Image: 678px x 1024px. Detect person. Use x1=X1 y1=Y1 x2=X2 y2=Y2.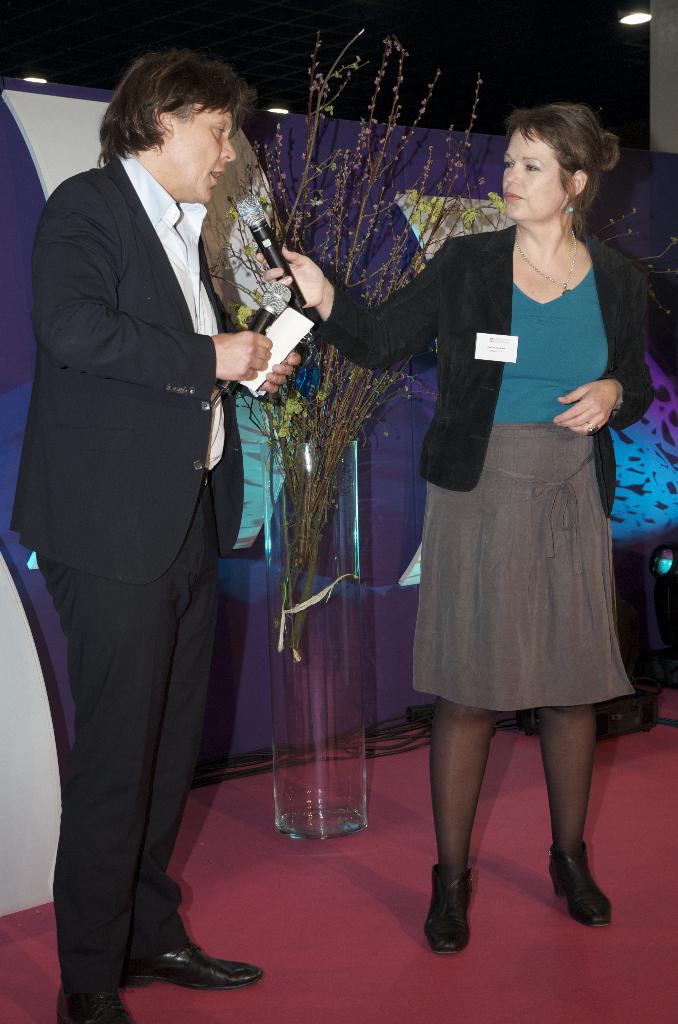
x1=359 y1=77 x2=648 y2=953.
